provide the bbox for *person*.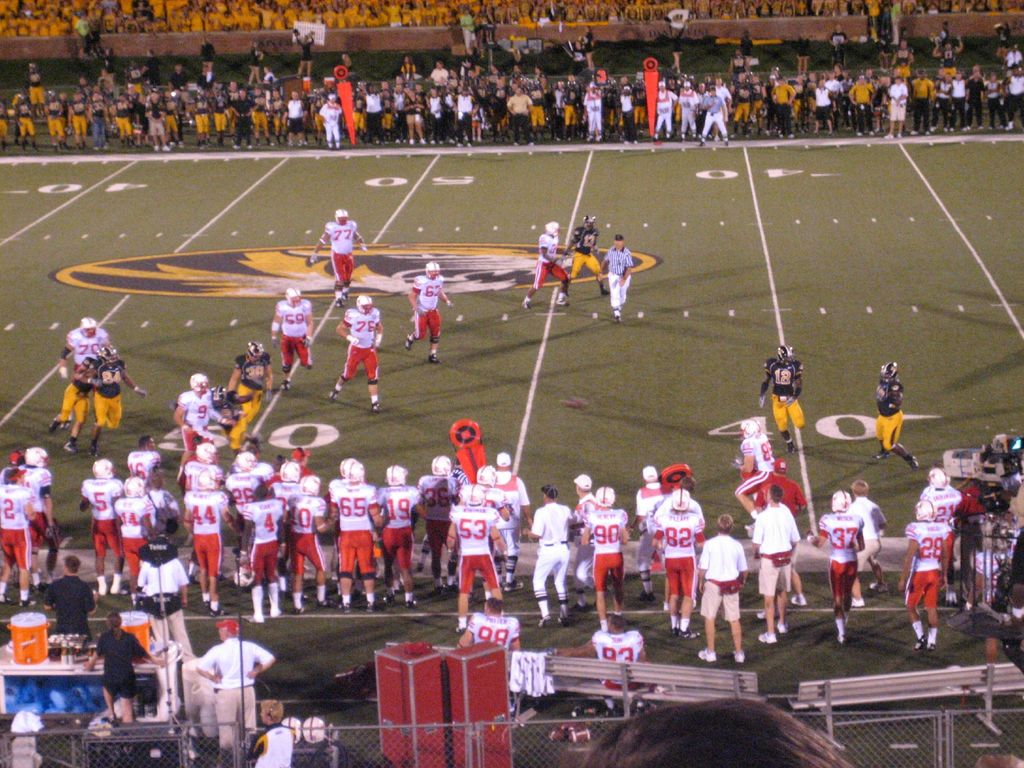
region(950, 465, 996, 601).
